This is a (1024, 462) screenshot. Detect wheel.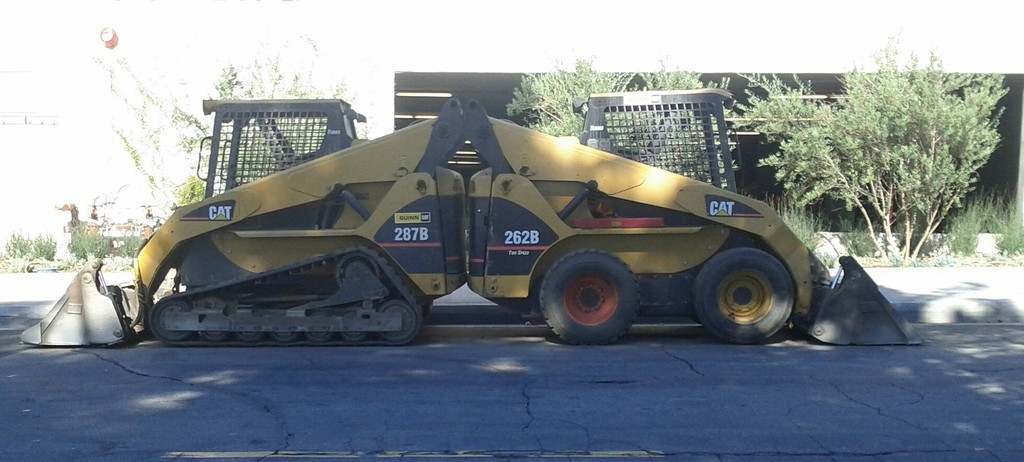
box=[543, 249, 639, 346].
